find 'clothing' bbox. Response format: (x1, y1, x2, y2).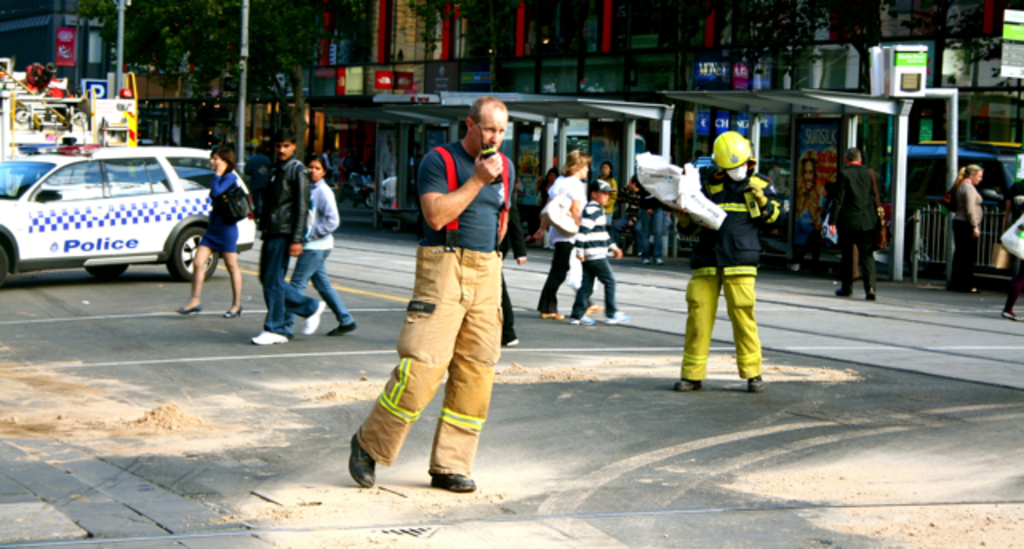
(798, 206, 813, 256).
